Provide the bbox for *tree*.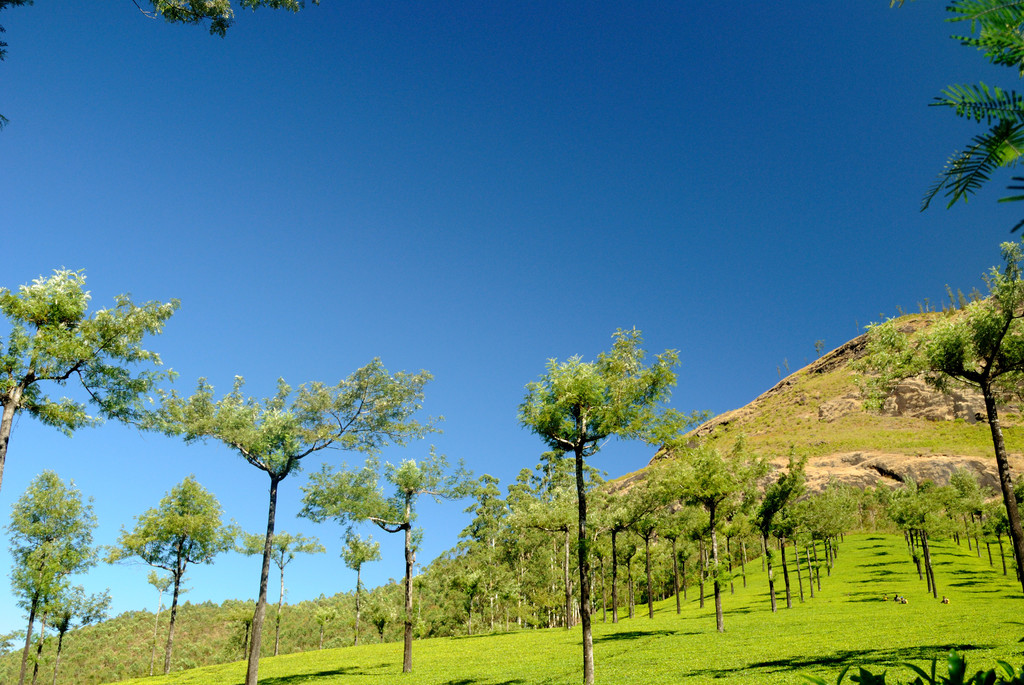
<box>295,441,469,675</box>.
